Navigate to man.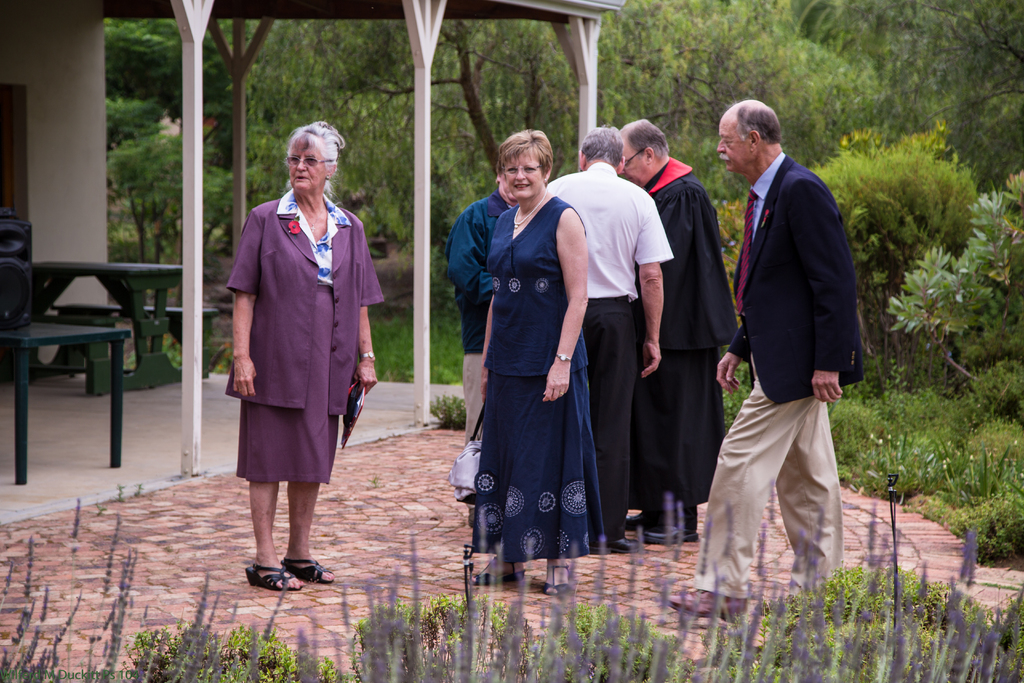
Navigation target: 703 38 868 655.
